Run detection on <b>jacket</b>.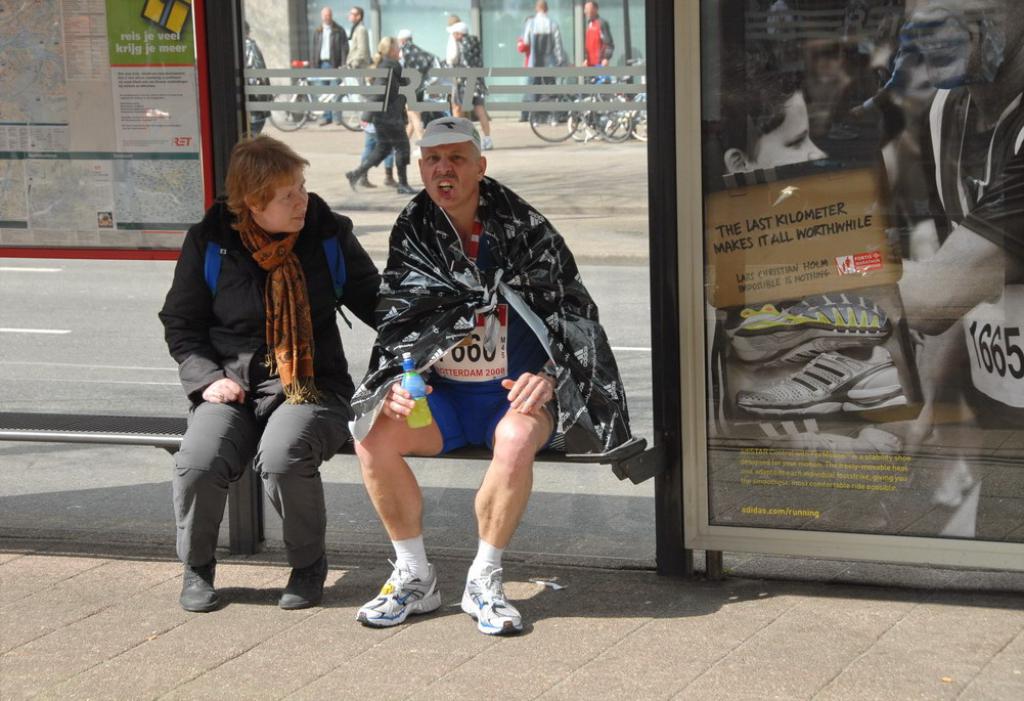
Result: x1=364 y1=61 x2=416 y2=139.
